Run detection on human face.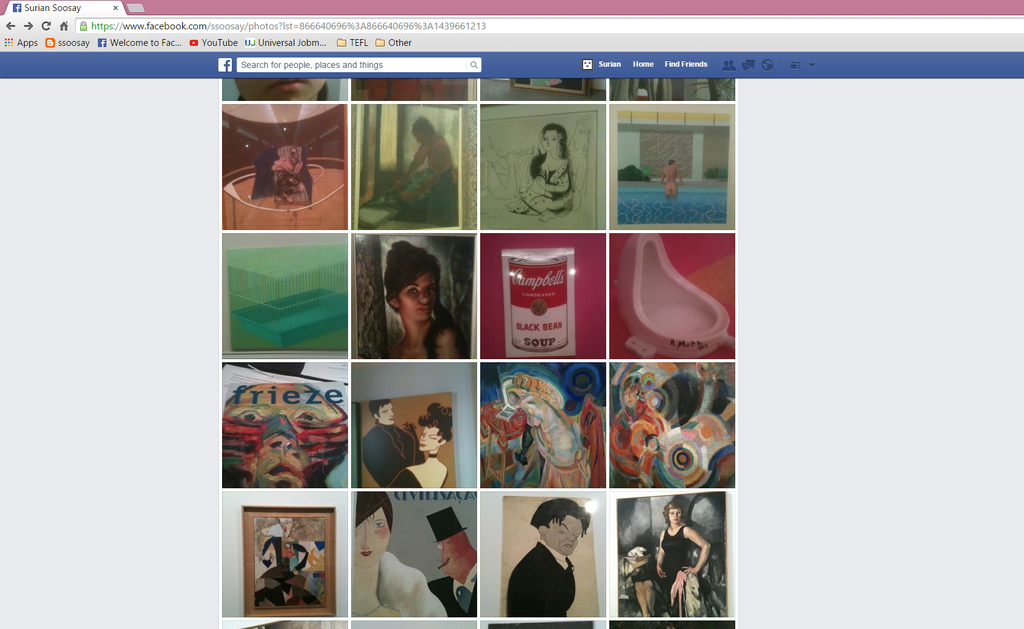
Result: <region>547, 515, 582, 555</region>.
